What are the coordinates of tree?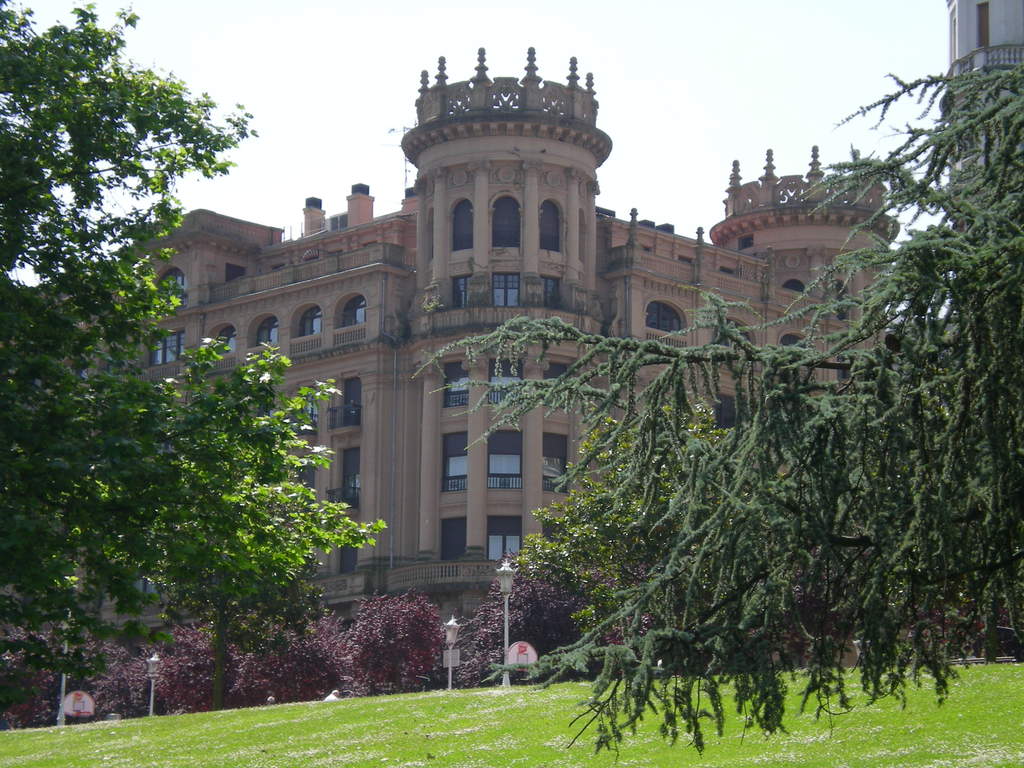
(502,400,765,678).
